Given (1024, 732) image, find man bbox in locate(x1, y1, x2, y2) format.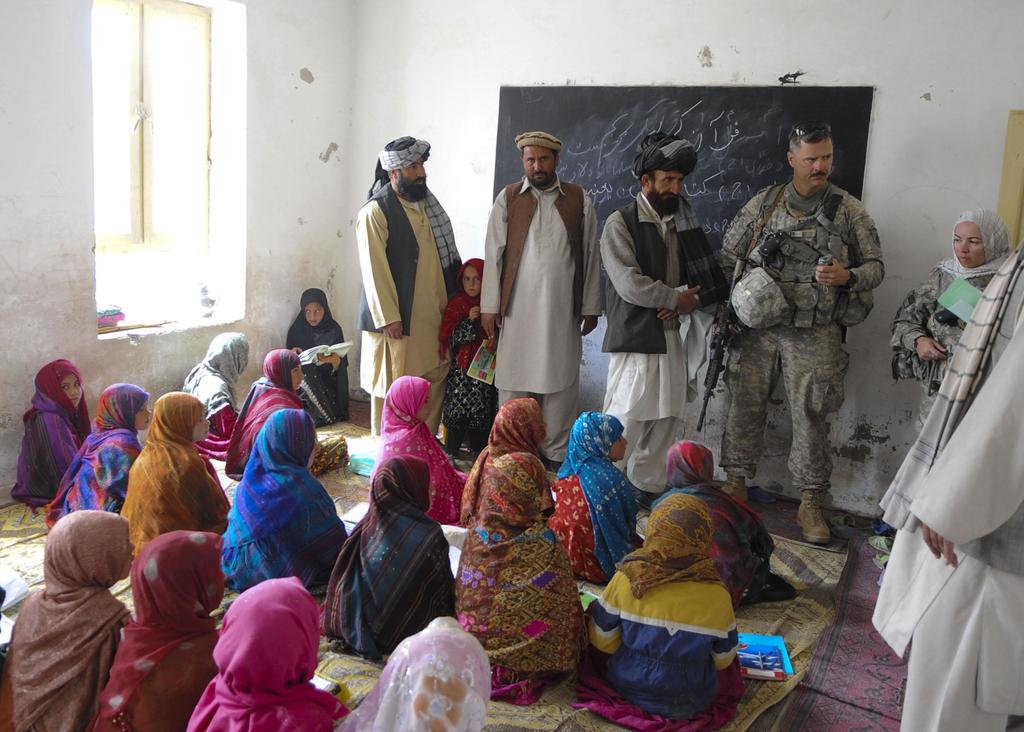
locate(720, 120, 884, 541).
